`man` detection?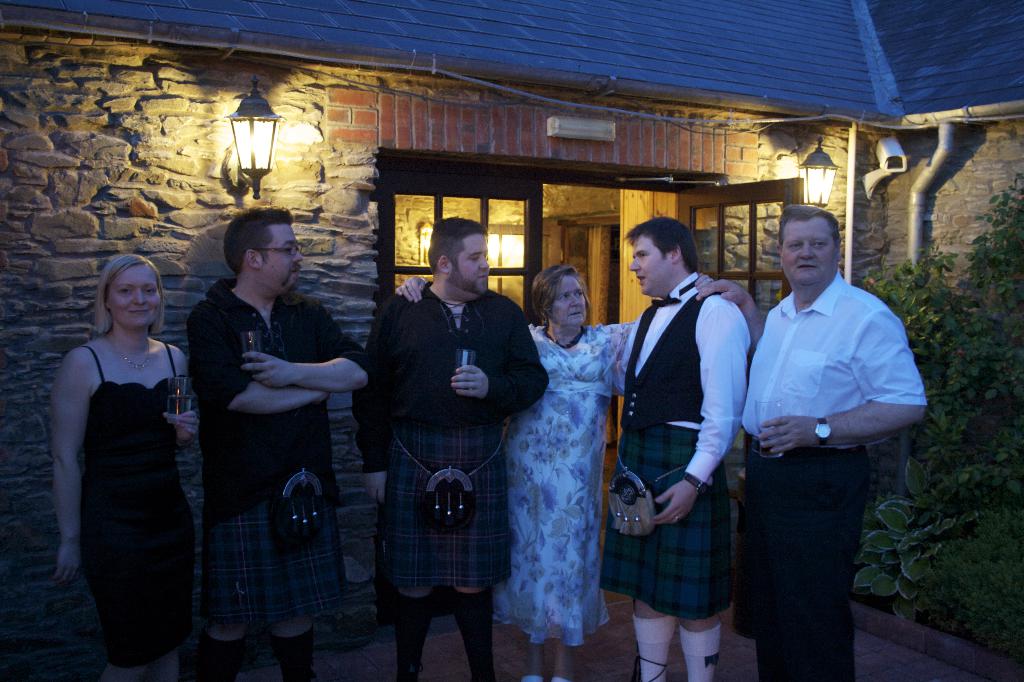
rect(739, 197, 924, 660)
